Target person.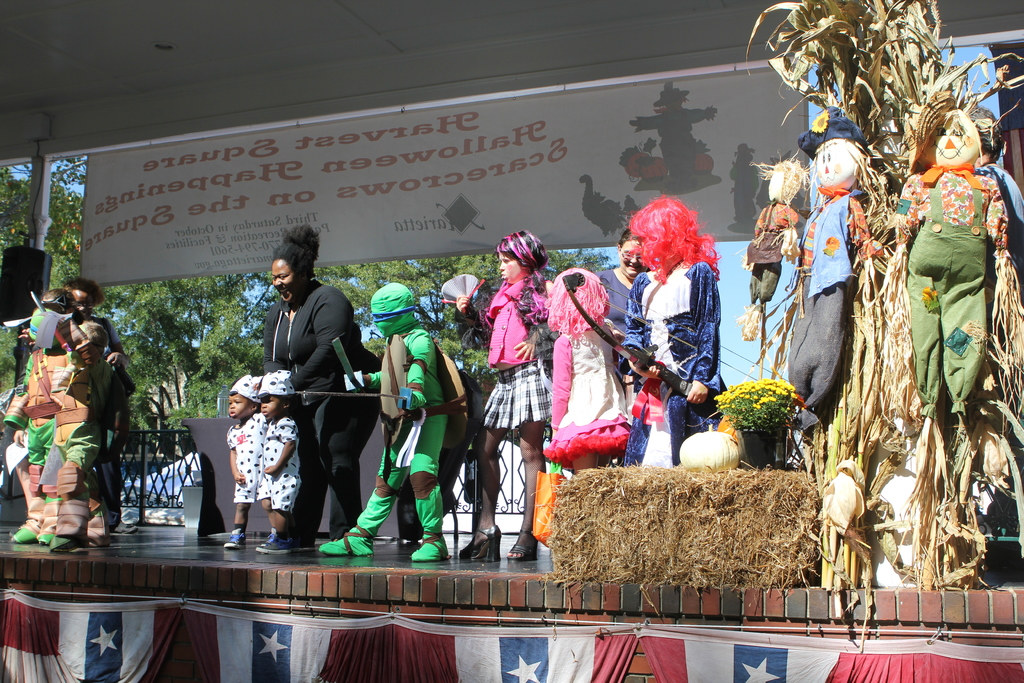
Target region: left=740, top=160, right=812, bottom=341.
